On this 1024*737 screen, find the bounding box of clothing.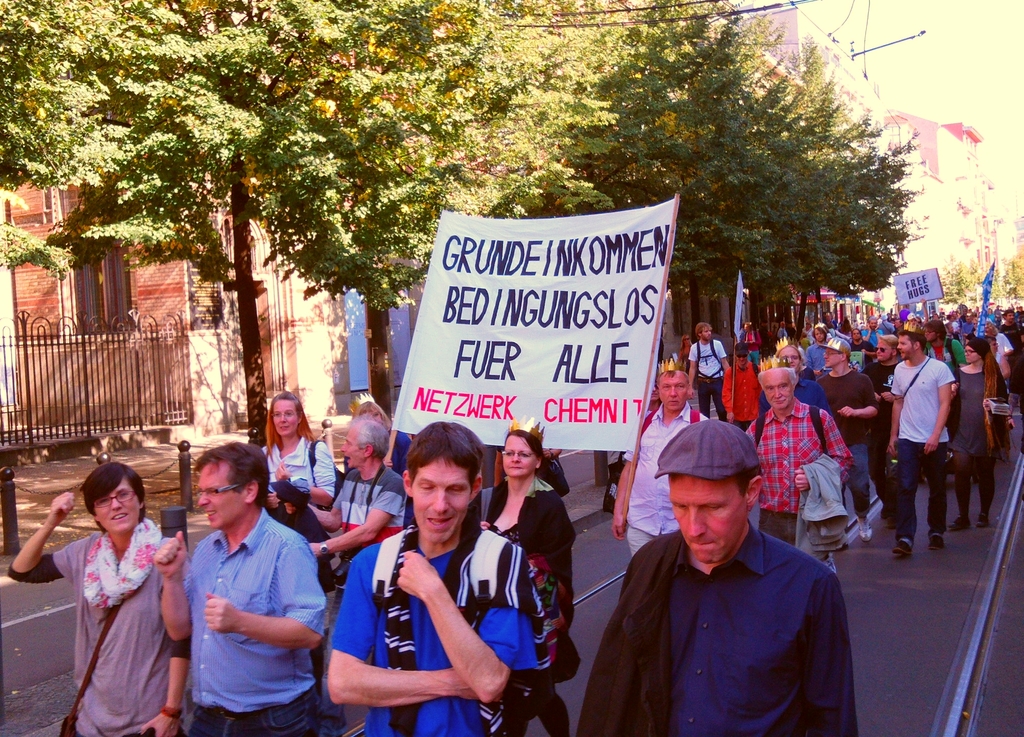
Bounding box: [808, 339, 834, 376].
